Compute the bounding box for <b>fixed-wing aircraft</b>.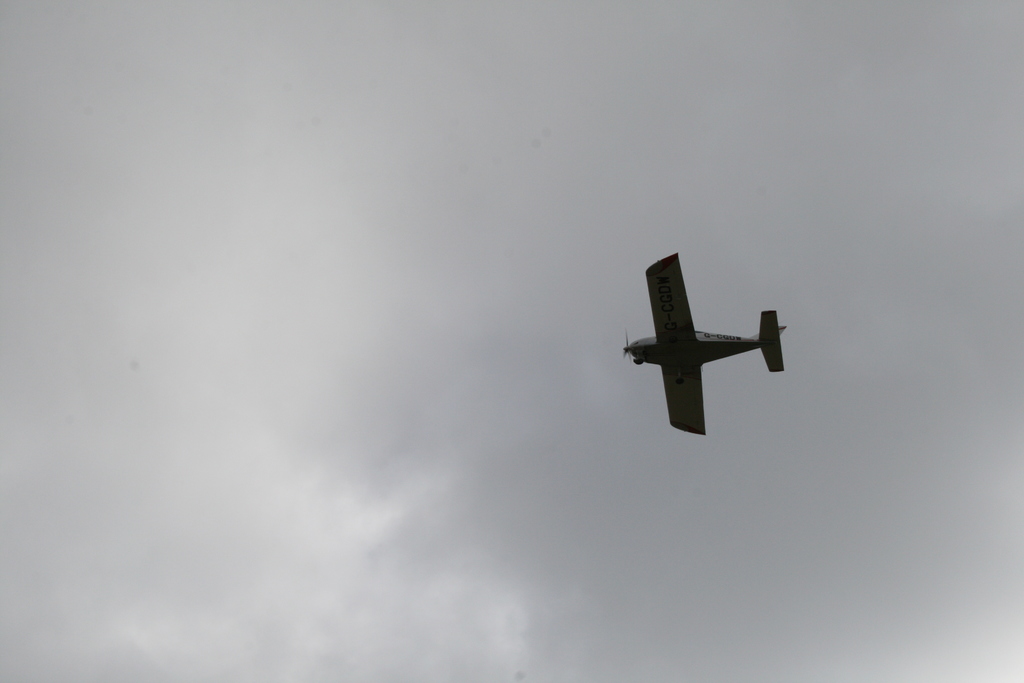
{"left": 619, "top": 248, "right": 789, "bottom": 437}.
